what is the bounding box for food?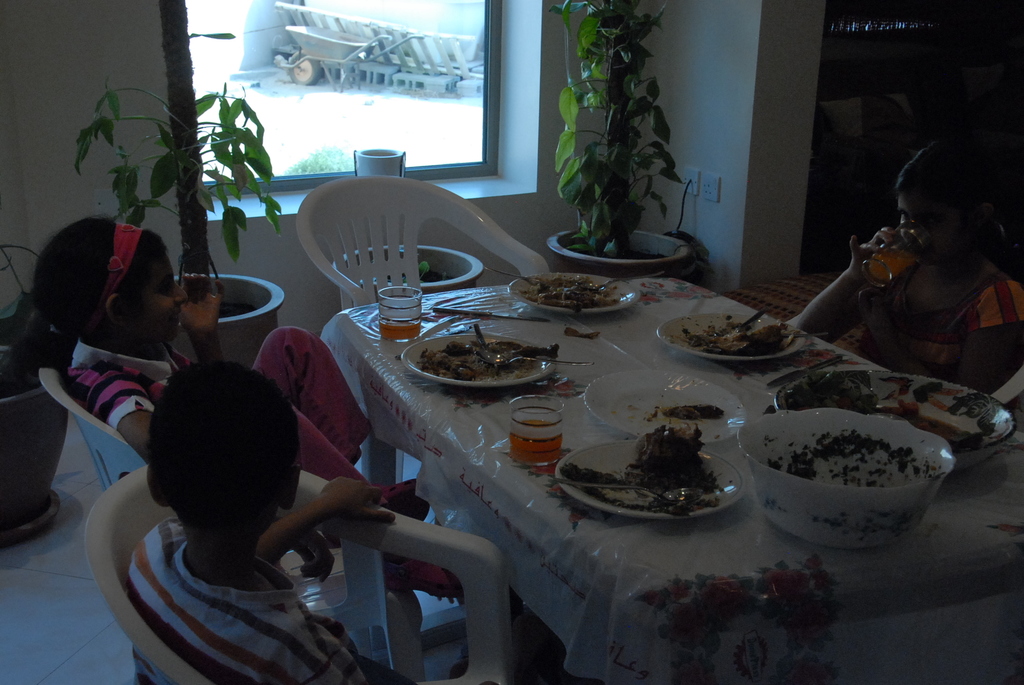
<bbox>511, 271, 627, 313</bbox>.
